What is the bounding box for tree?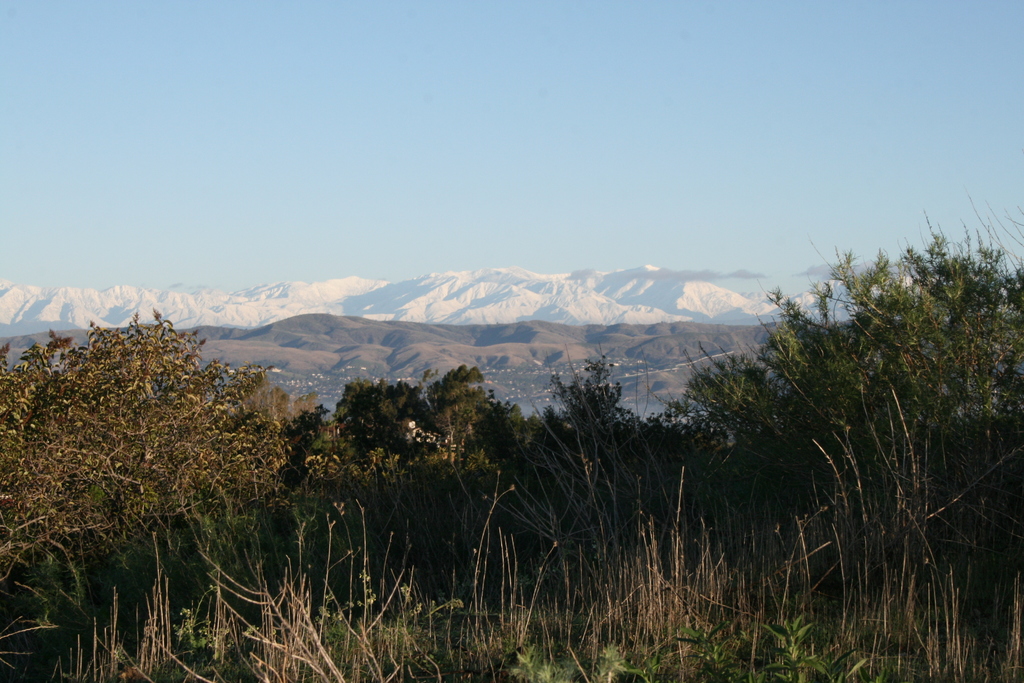
(3,305,294,631).
